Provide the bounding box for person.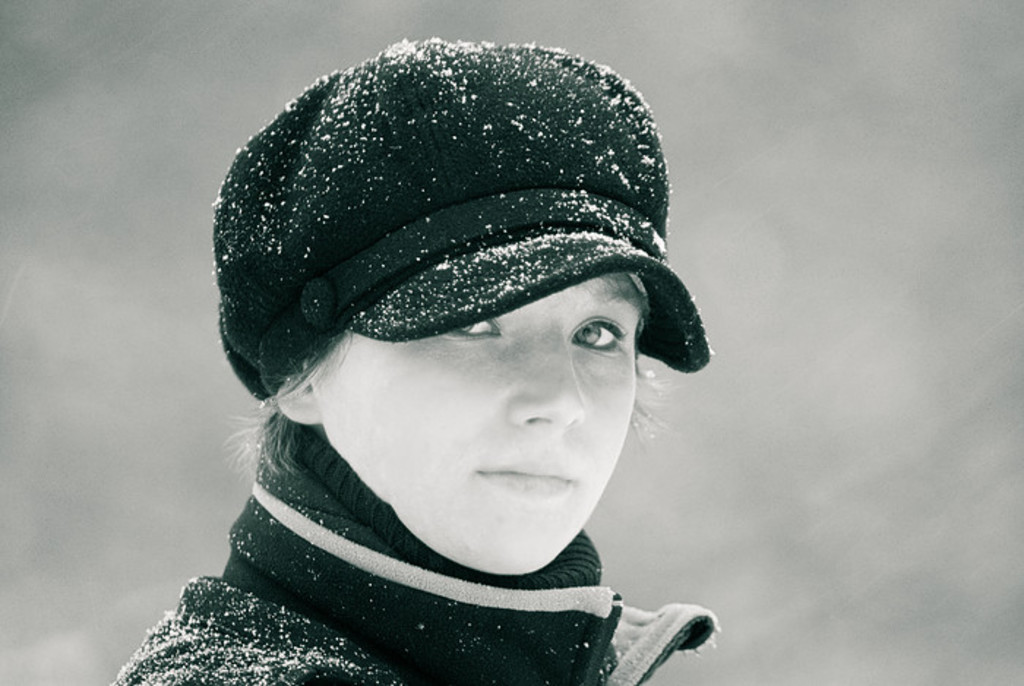
130/25/771/685.
